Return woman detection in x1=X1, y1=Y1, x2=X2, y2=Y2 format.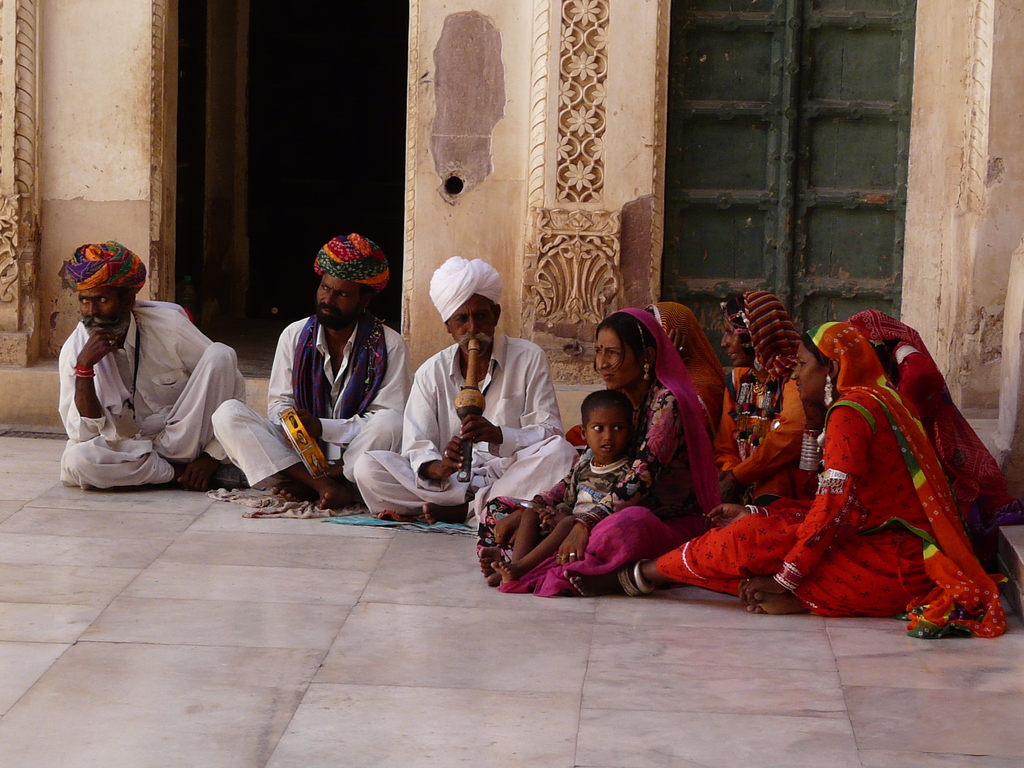
x1=475, y1=313, x2=705, y2=591.
